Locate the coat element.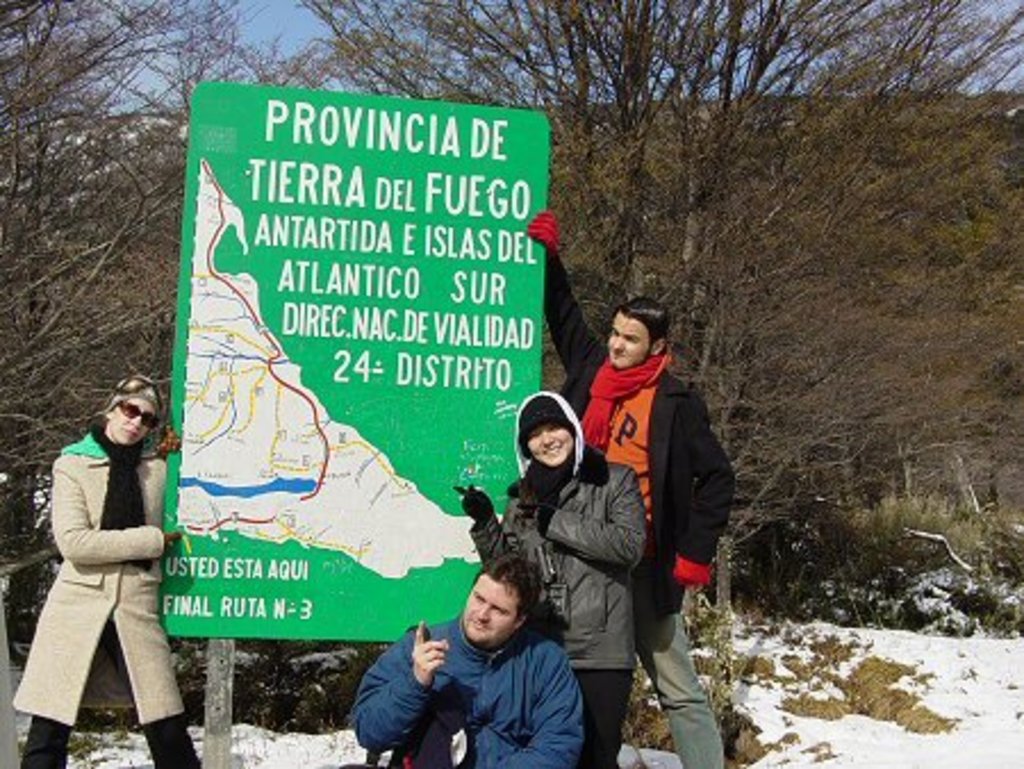
Element bbox: region(350, 612, 587, 767).
